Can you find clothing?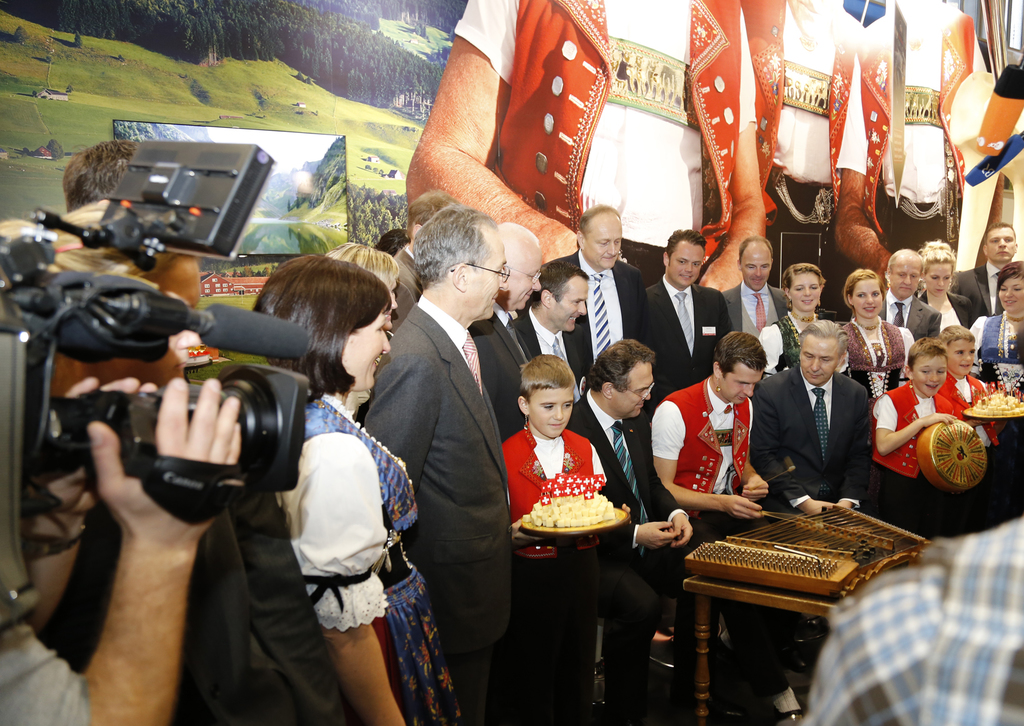
Yes, bounding box: bbox=[454, 0, 769, 233].
